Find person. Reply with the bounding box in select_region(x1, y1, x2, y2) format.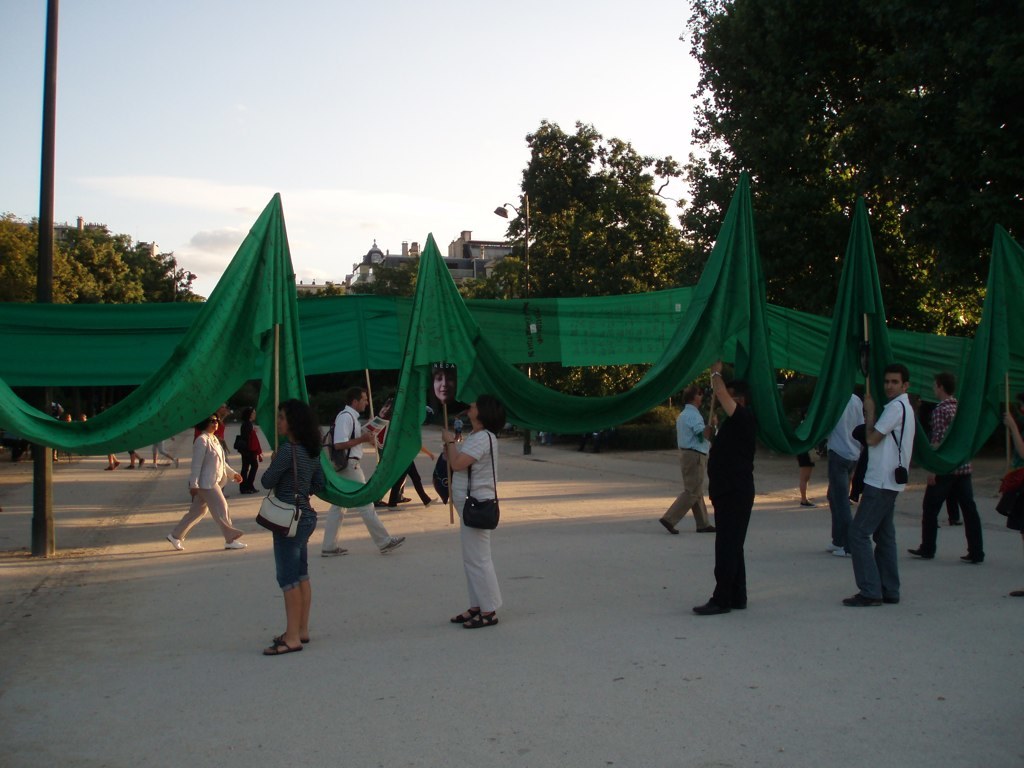
select_region(429, 362, 462, 408).
